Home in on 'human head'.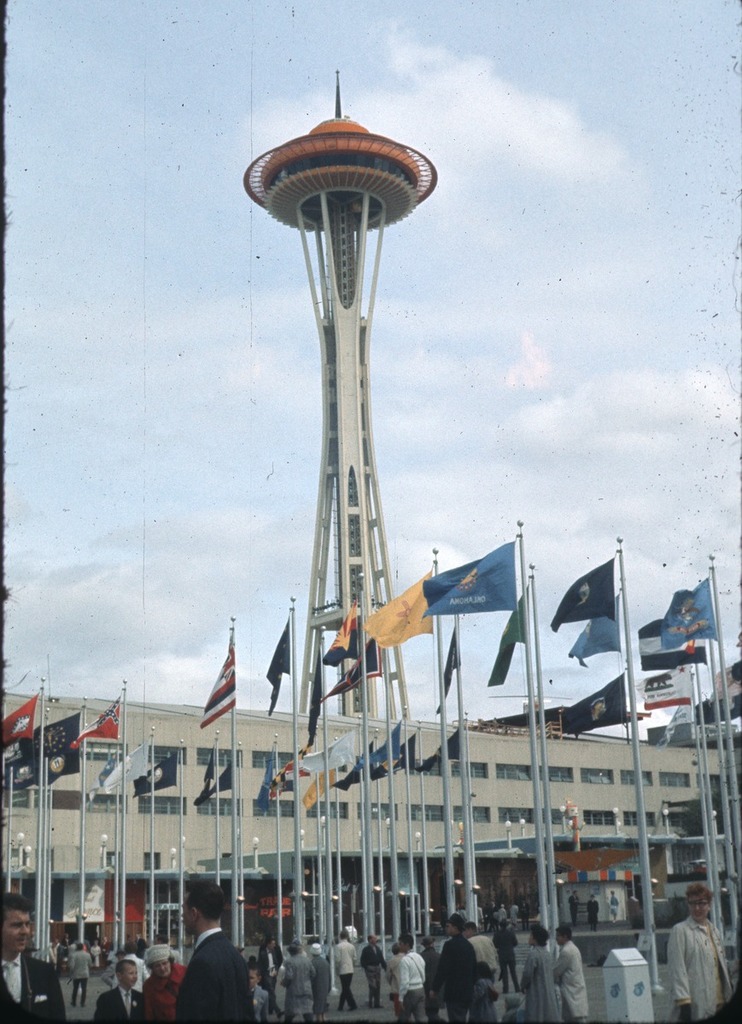
Homed in at rect(441, 913, 464, 934).
